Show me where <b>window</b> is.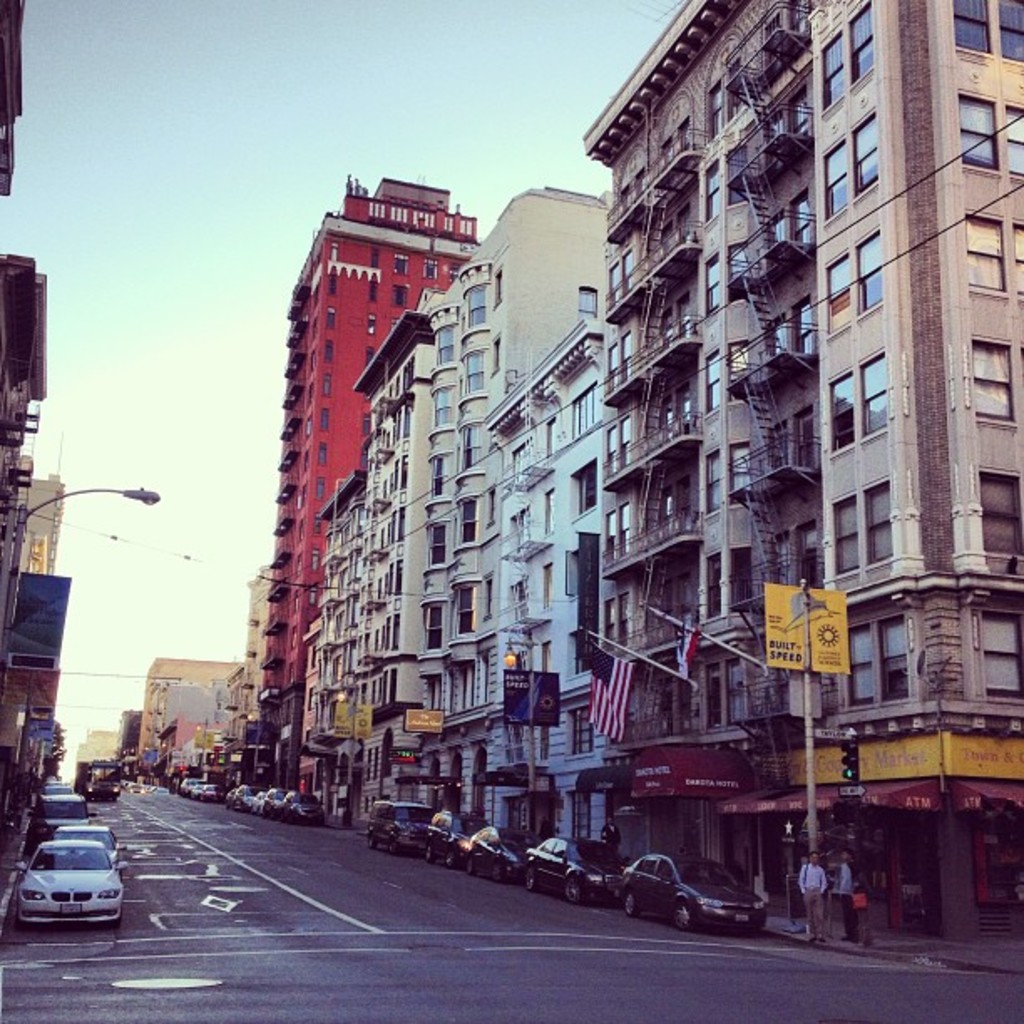
<b>window</b> is at l=857, t=224, r=893, b=308.
